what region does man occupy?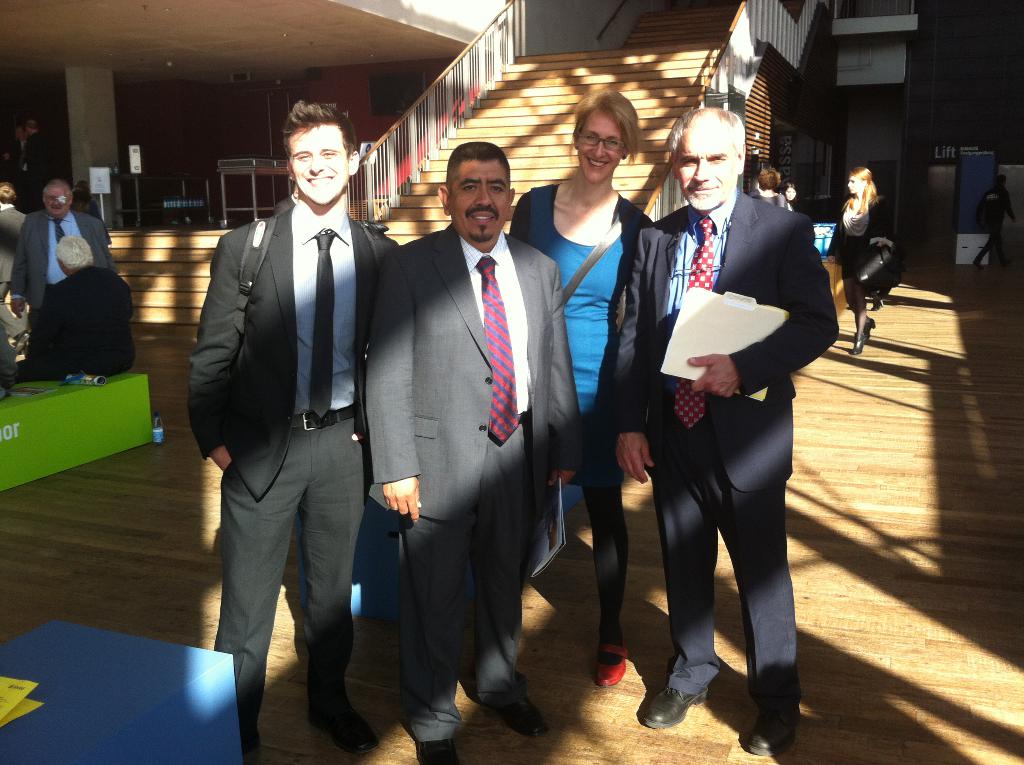
locate(0, 185, 33, 322).
